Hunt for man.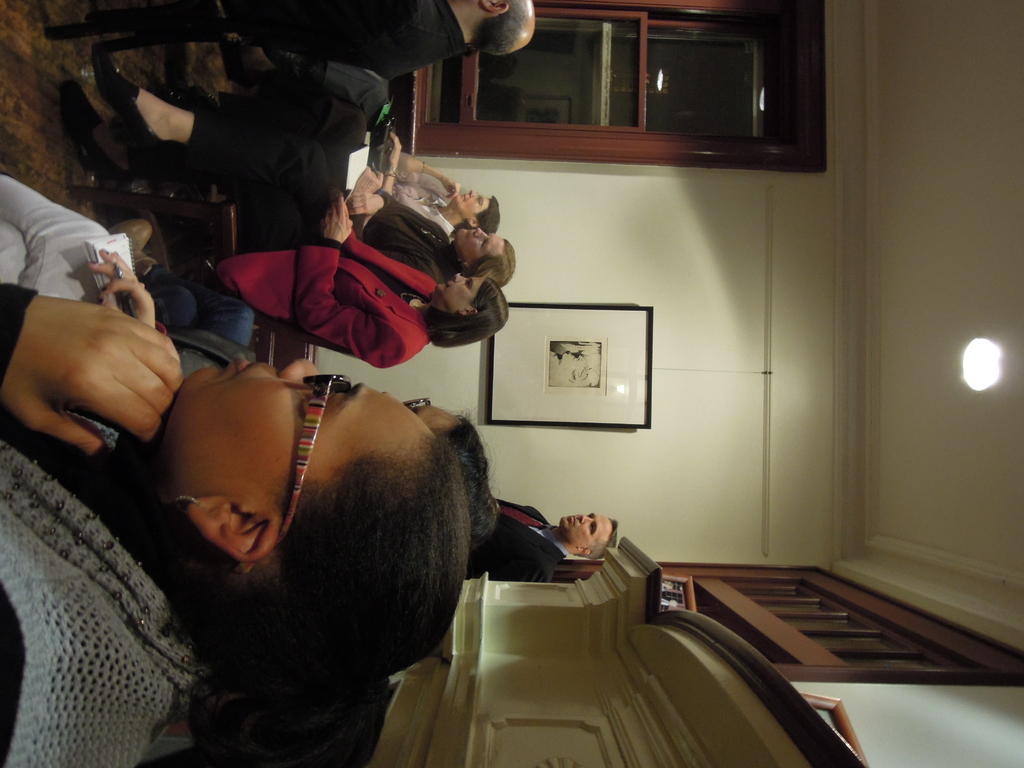
Hunted down at (left=75, top=0, right=532, bottom=66).
